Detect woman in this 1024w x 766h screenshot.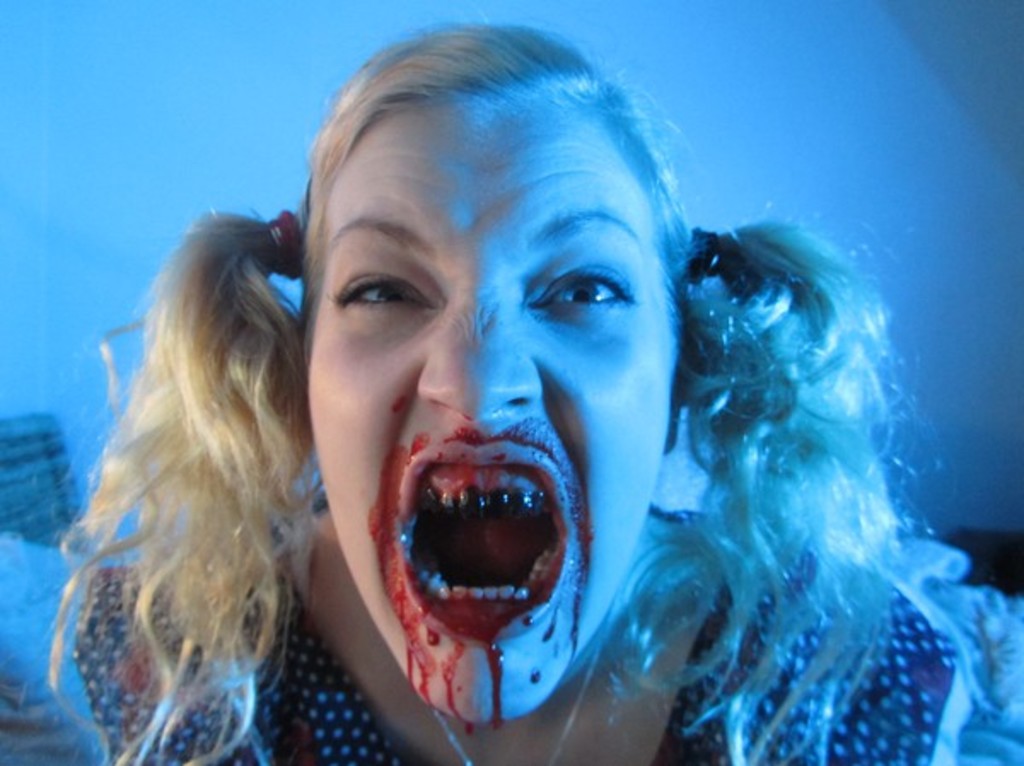
Detection: rect(188, 43, 993, 765).
